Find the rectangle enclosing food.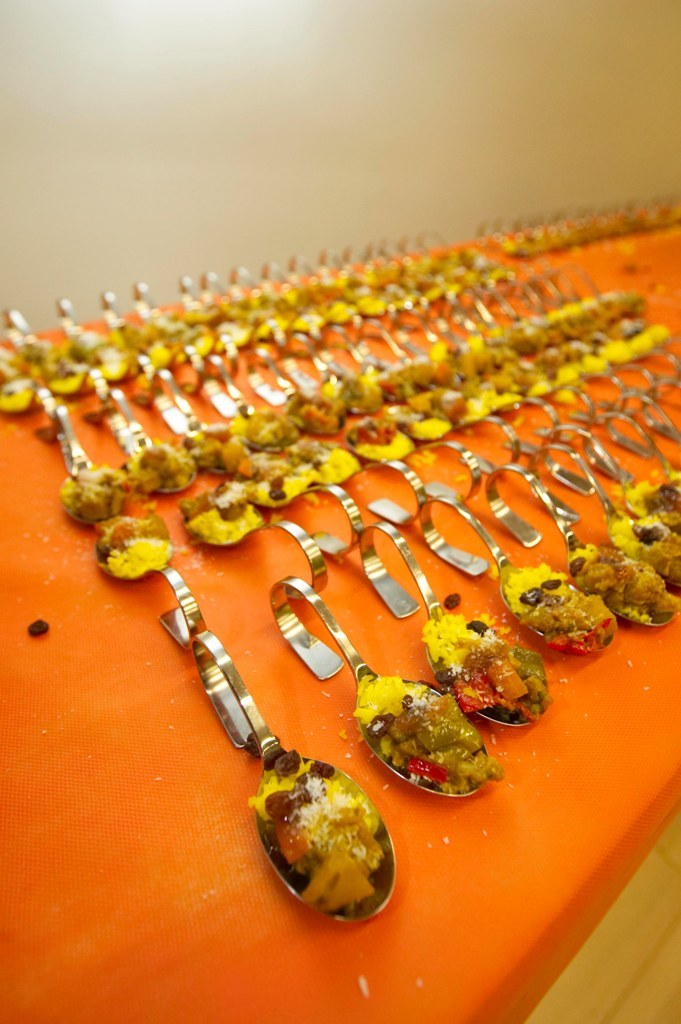
pyautogui.locateOnScreen(230, 464, 310, 510).
